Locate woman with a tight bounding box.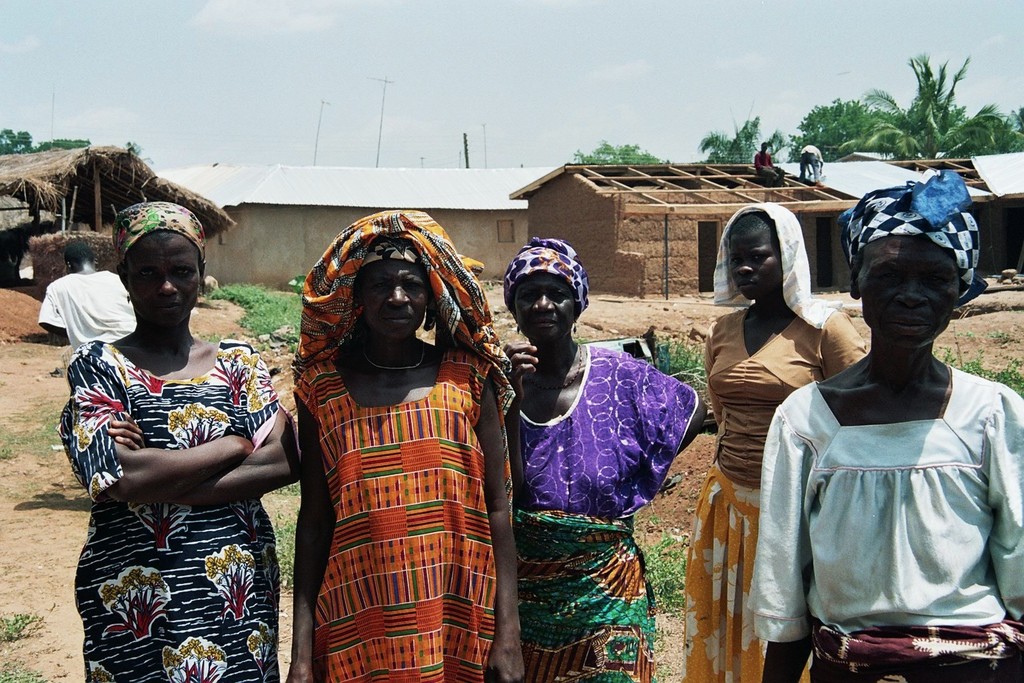
745:161:1023:682.
